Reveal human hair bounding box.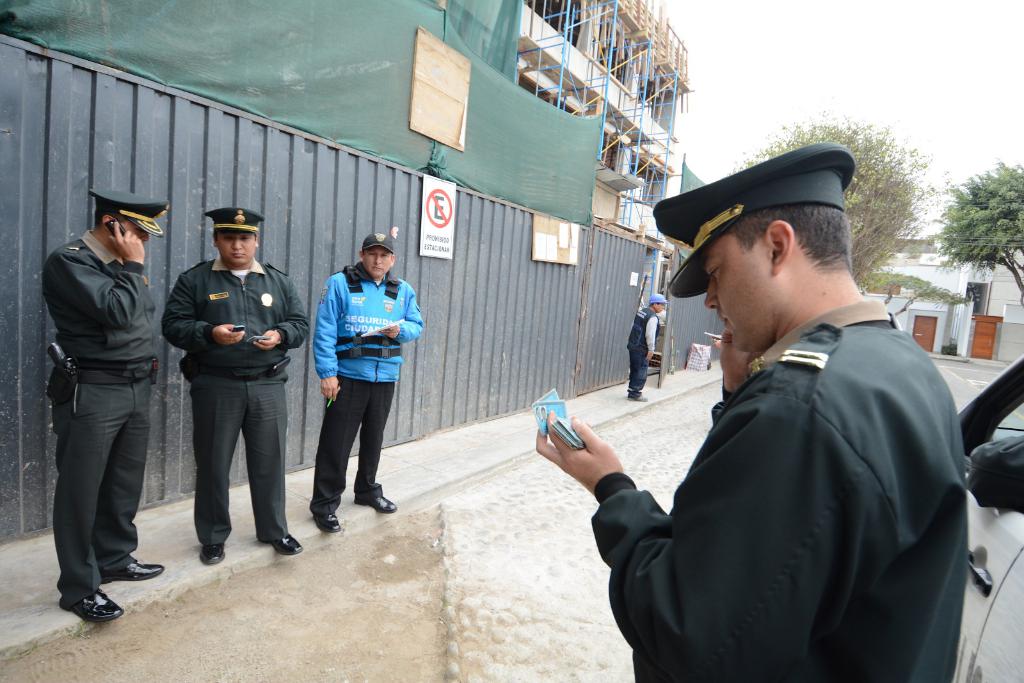
Revealed: [728, 205, 861, 270].
